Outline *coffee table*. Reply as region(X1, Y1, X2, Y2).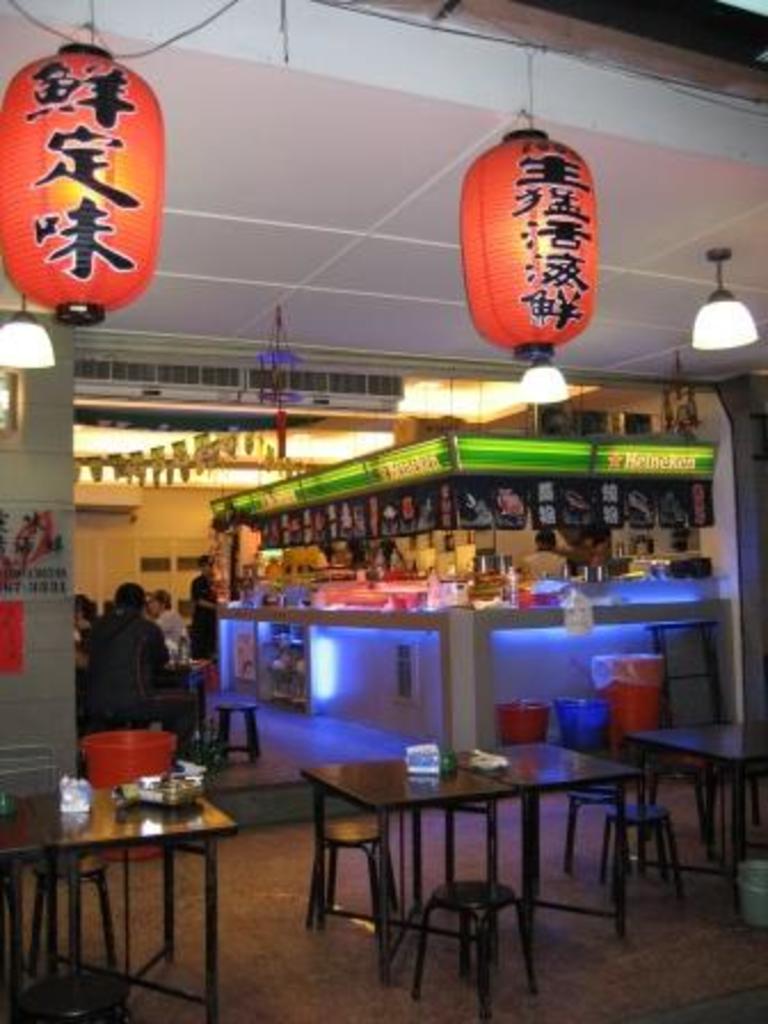
region(295, 731, 642, 997).
